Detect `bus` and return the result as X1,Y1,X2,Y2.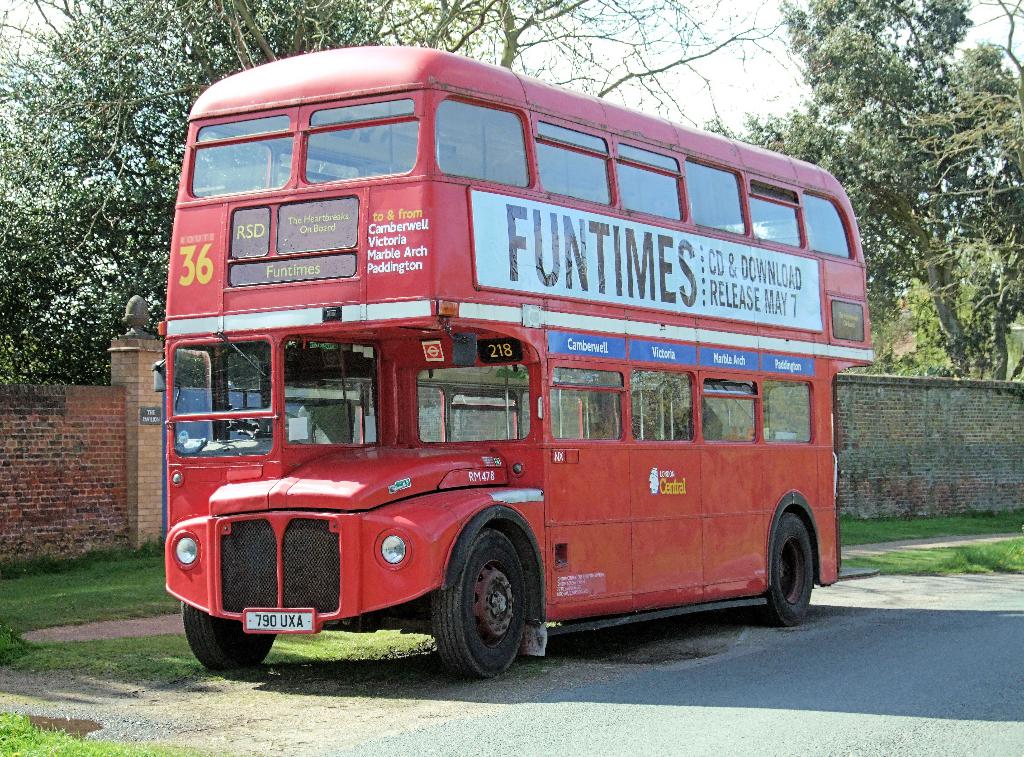
161,41,871,685.
